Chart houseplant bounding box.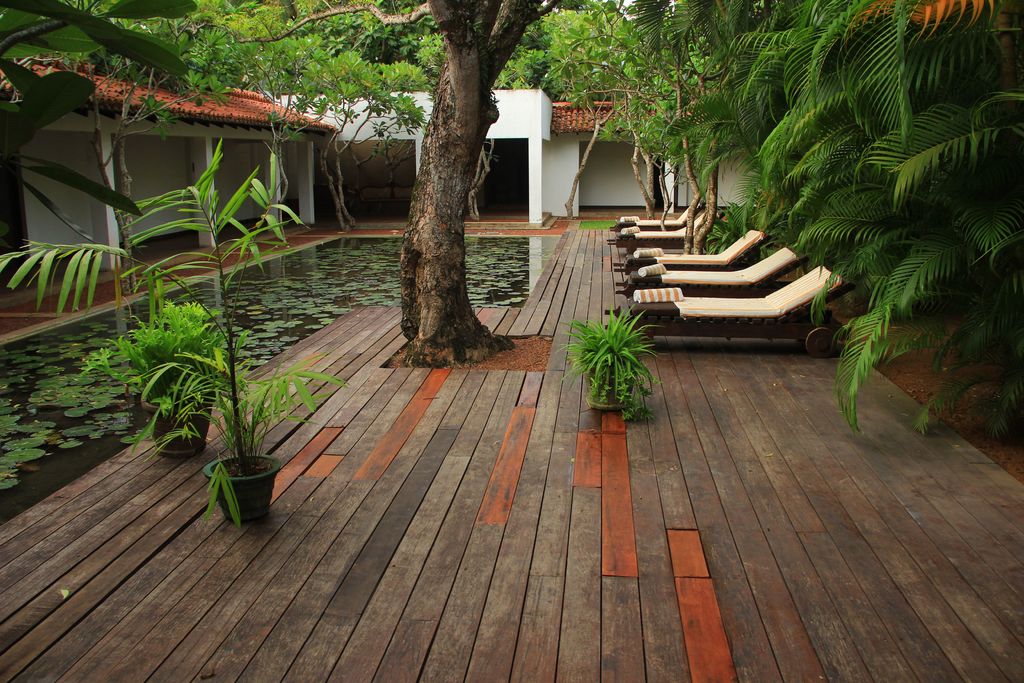
Charted: locate(555, 293, 662, 416).
